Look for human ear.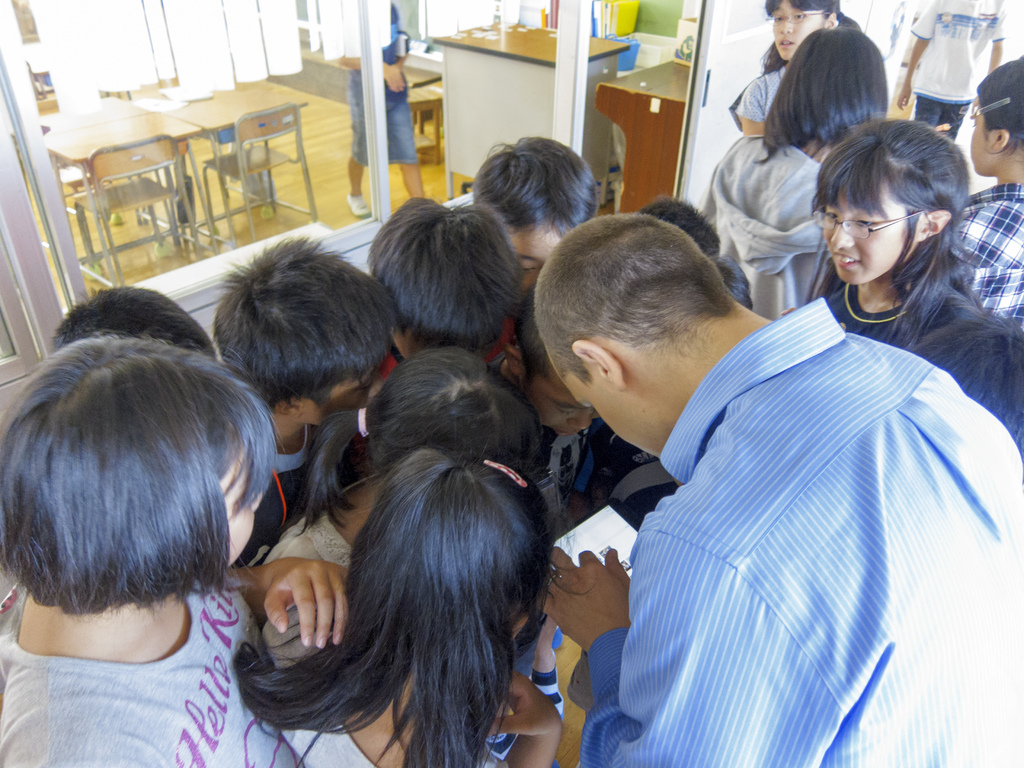
Found: bbox=[991, 129, 1010, 150].
